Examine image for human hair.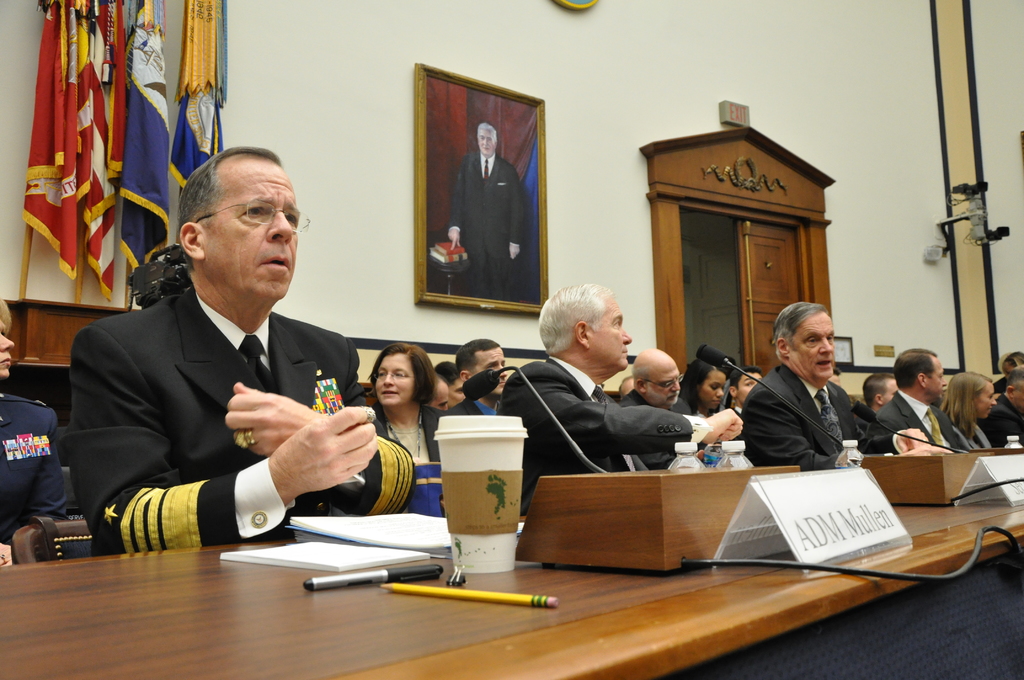
Examination result: select_region(893, 348, 937, 390).
